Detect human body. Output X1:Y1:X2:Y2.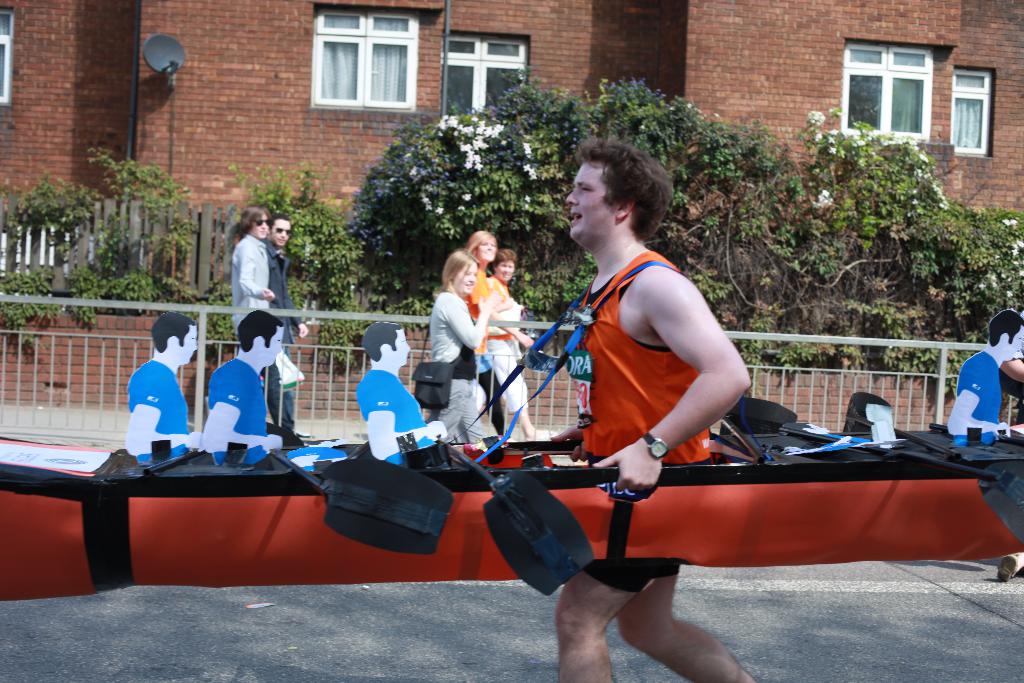
948:311:1012:447.
